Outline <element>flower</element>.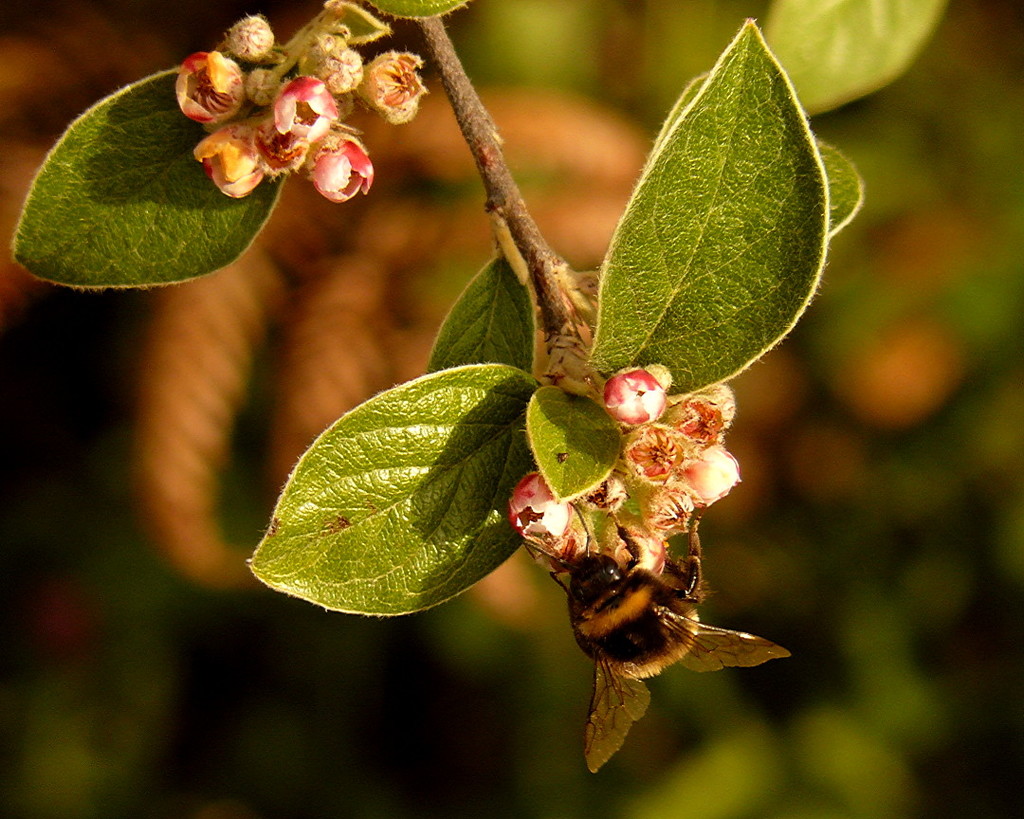
Outline: 679 444 741 503.
